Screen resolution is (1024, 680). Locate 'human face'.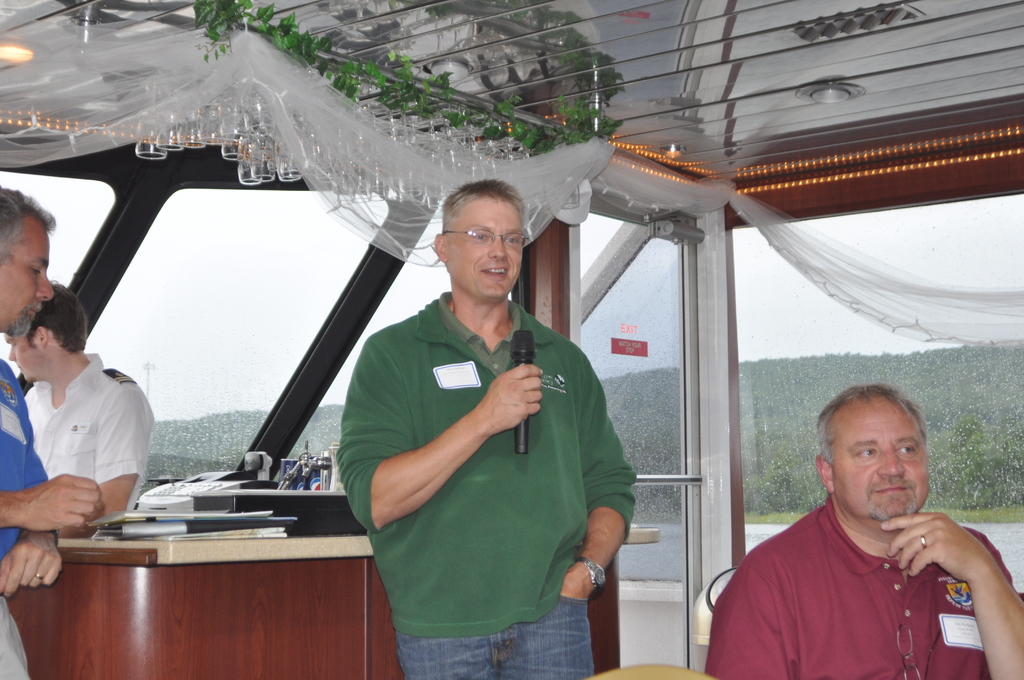
region(829, 391, 929, 525).
